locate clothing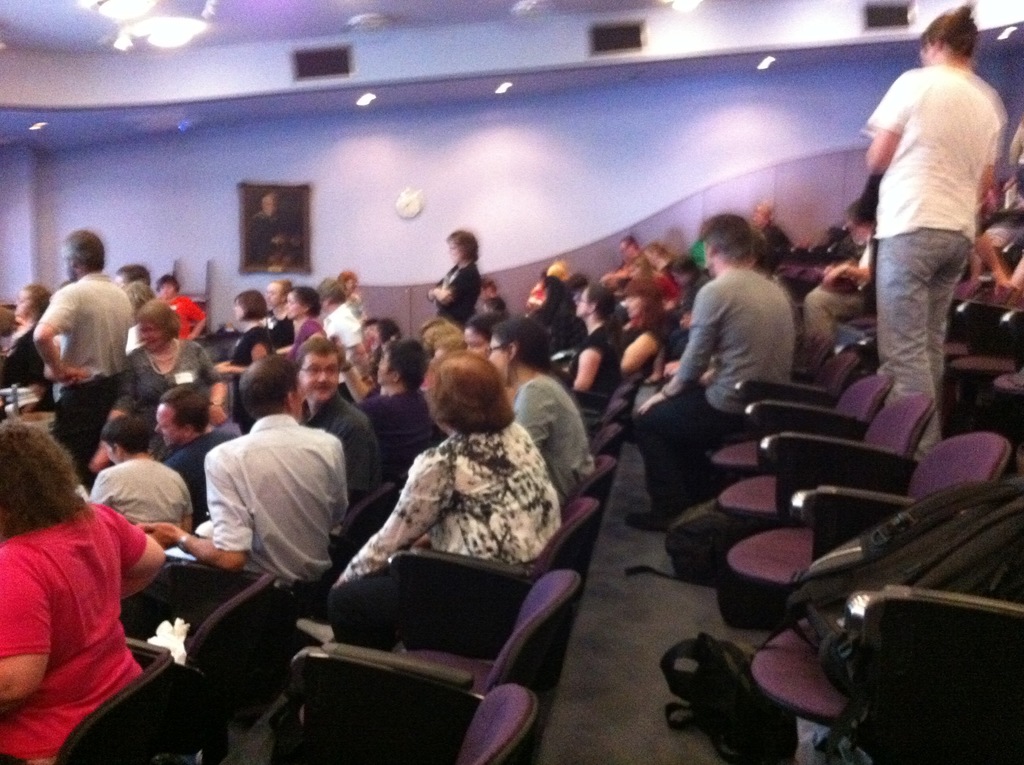
55, 374, 126, 476
